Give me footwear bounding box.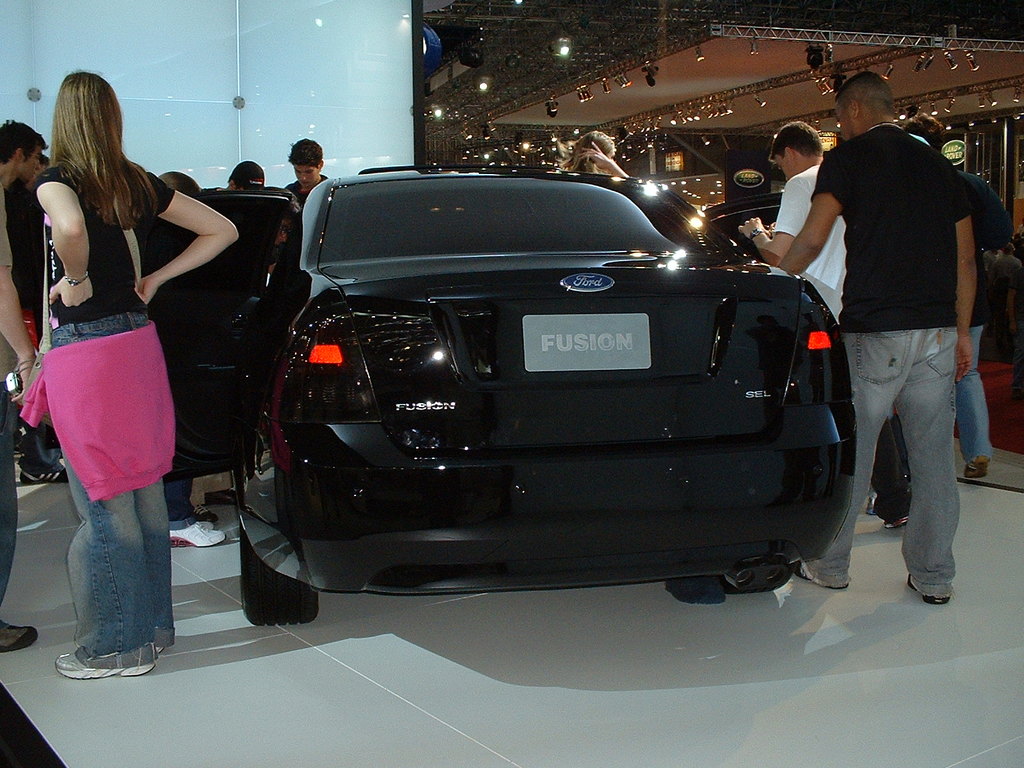
left=964, top=457, right=988, bottom=482.
